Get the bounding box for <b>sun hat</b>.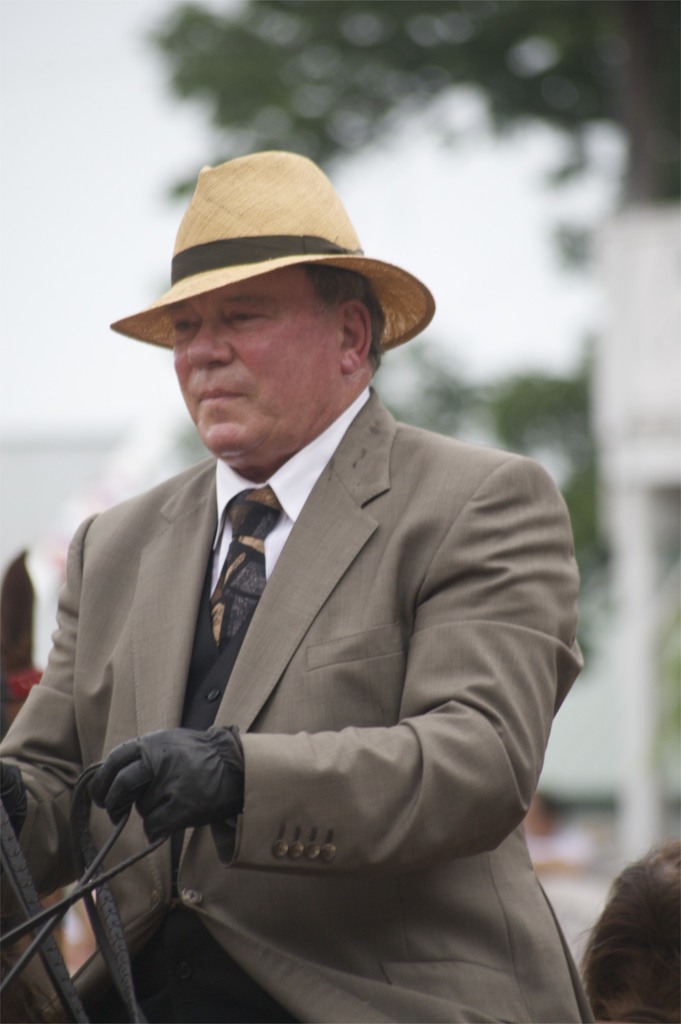
(109,151,445,364).
